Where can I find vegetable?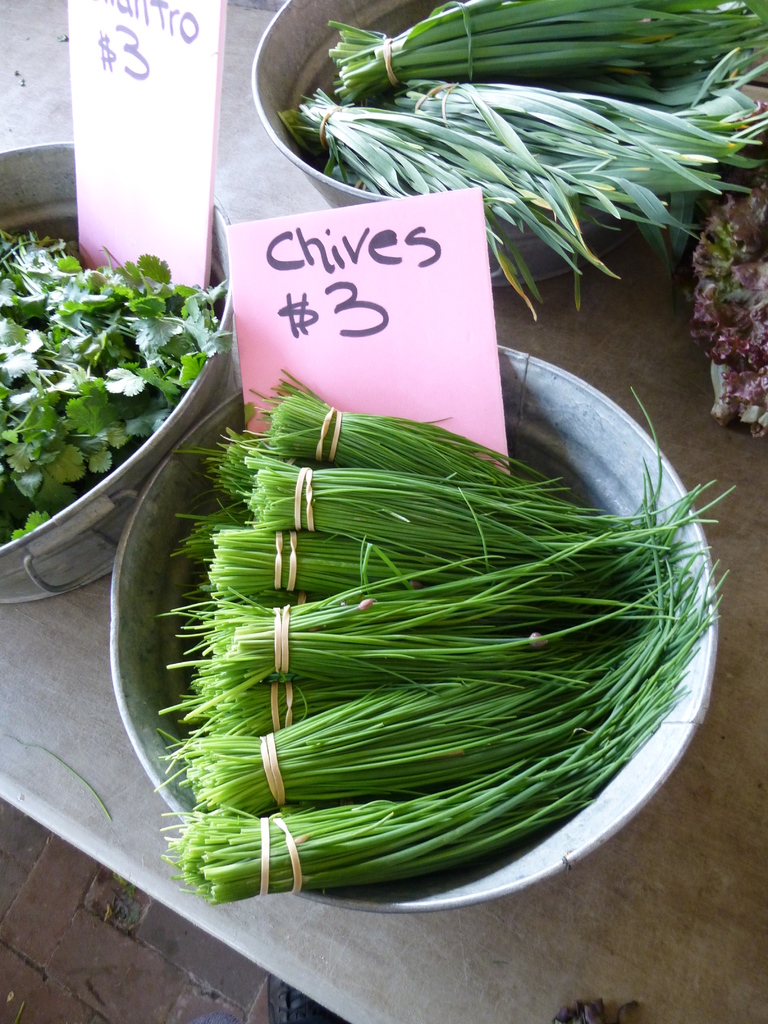
You can find it at detection(5, 221, 232, 561).
